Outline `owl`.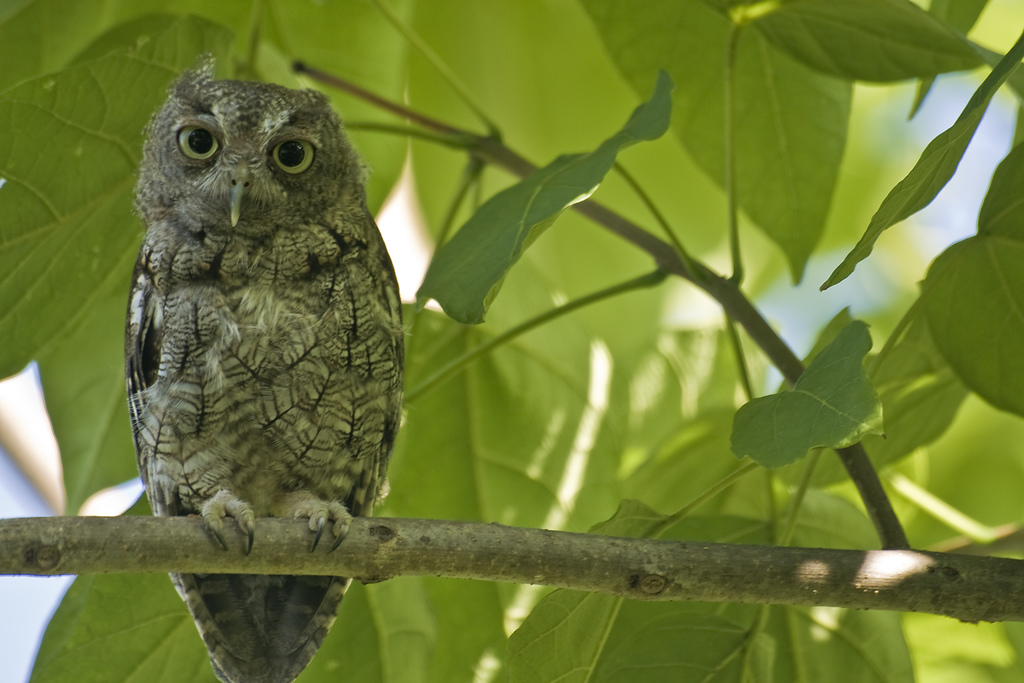
Outline: bbox=(124, 69, 410, 682).
